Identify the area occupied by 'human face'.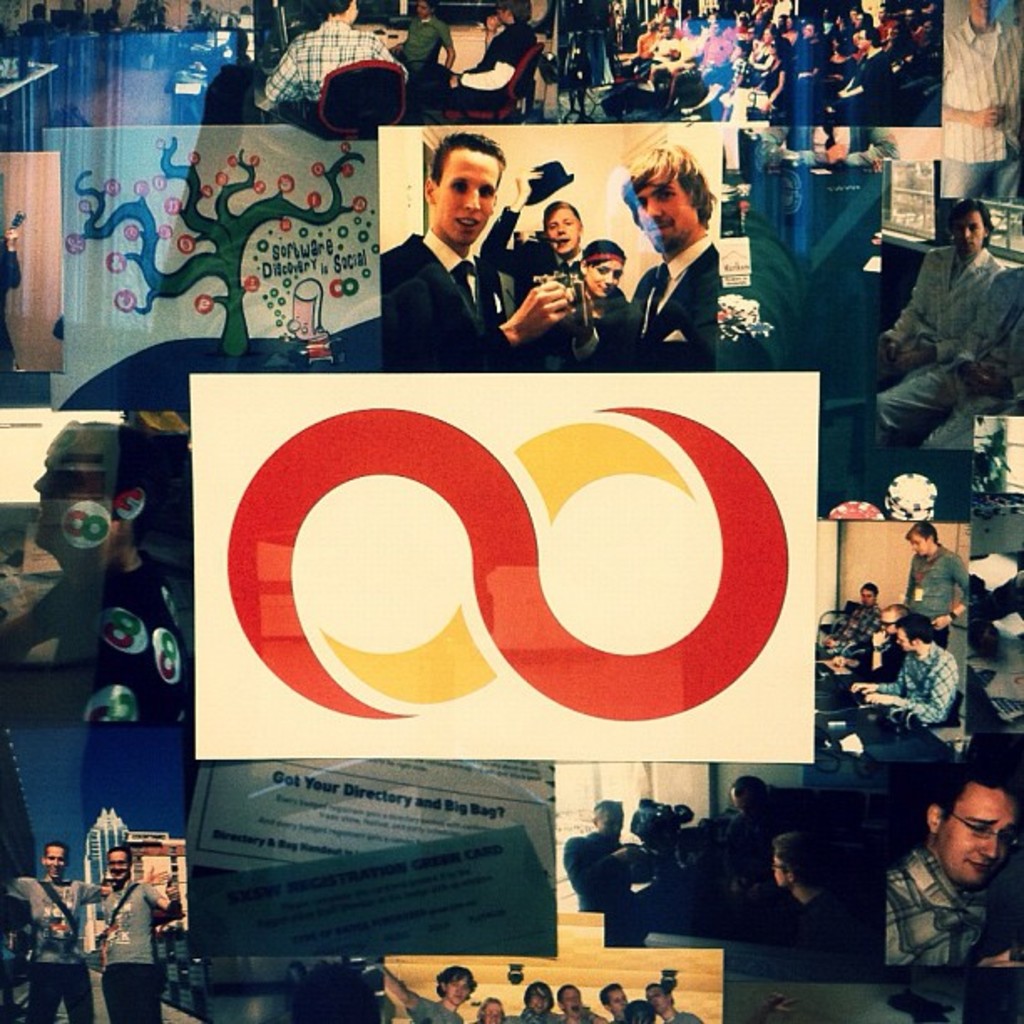
Area: bbox(944, 791, 1021, 890).
